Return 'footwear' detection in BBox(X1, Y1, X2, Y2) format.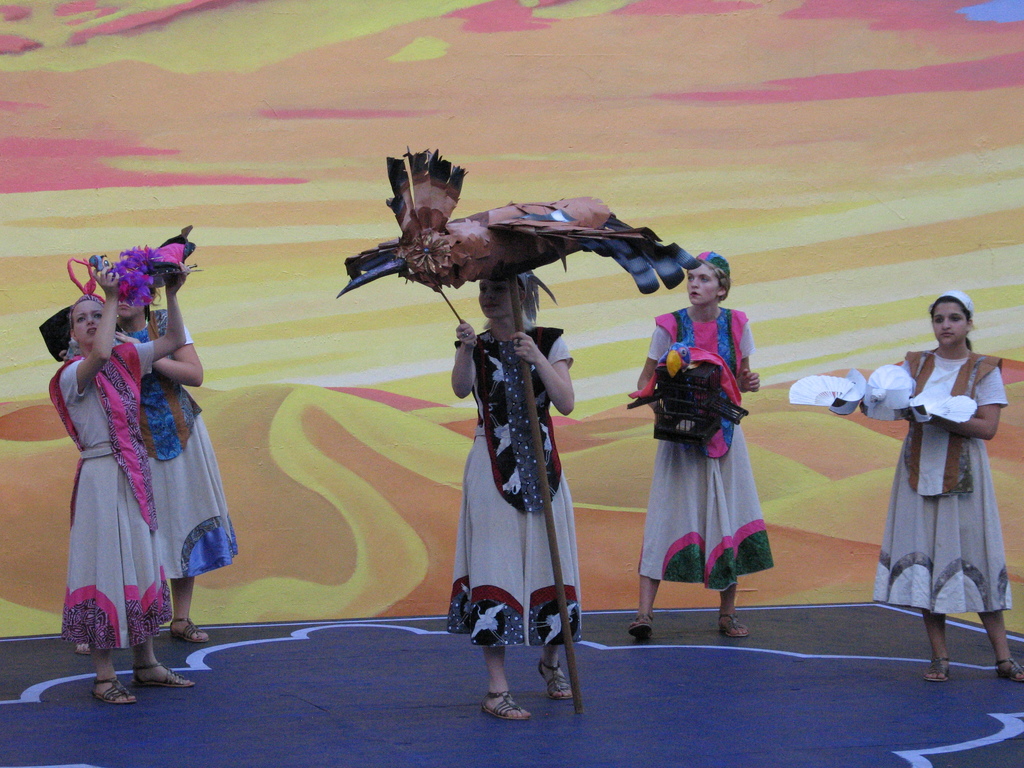
BBox(922, 657, 955, 682).
